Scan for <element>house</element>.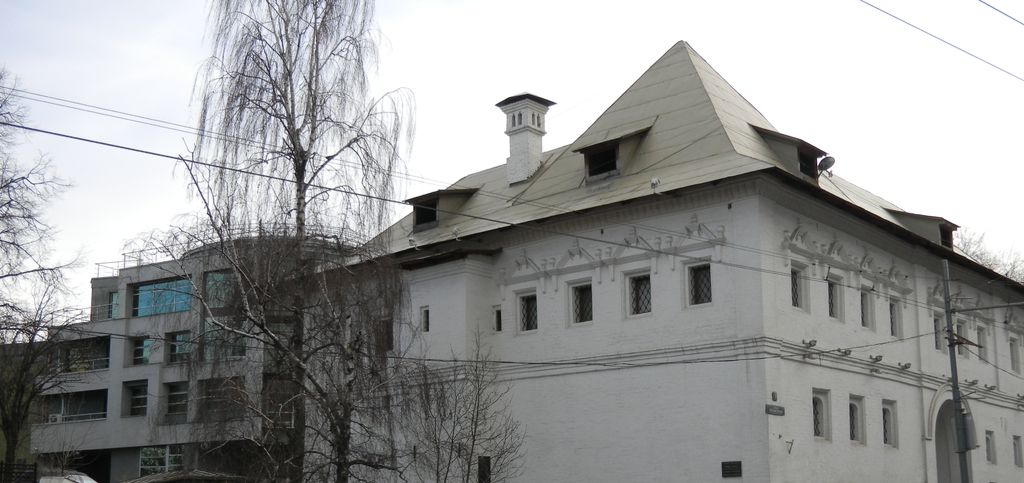
Scan result: pyautogui.locateOnScreen(138, 32, 991, 480).
